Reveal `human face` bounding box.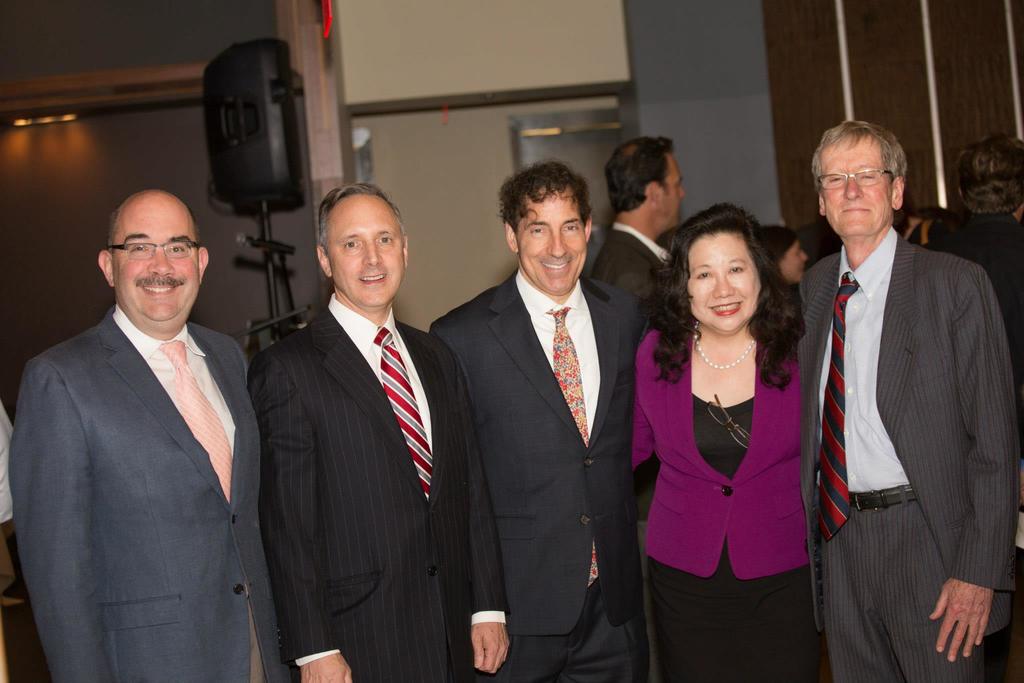
Revealed: <region>665, 149, 687, 223</region>.
